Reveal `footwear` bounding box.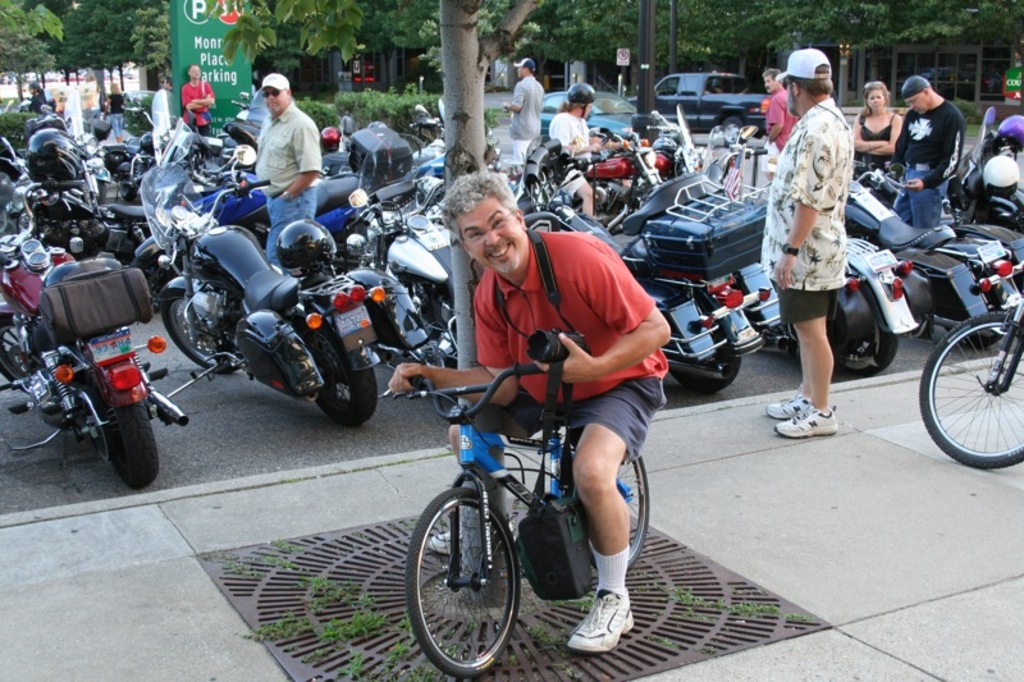
Revealed: 429:522:509:564.
